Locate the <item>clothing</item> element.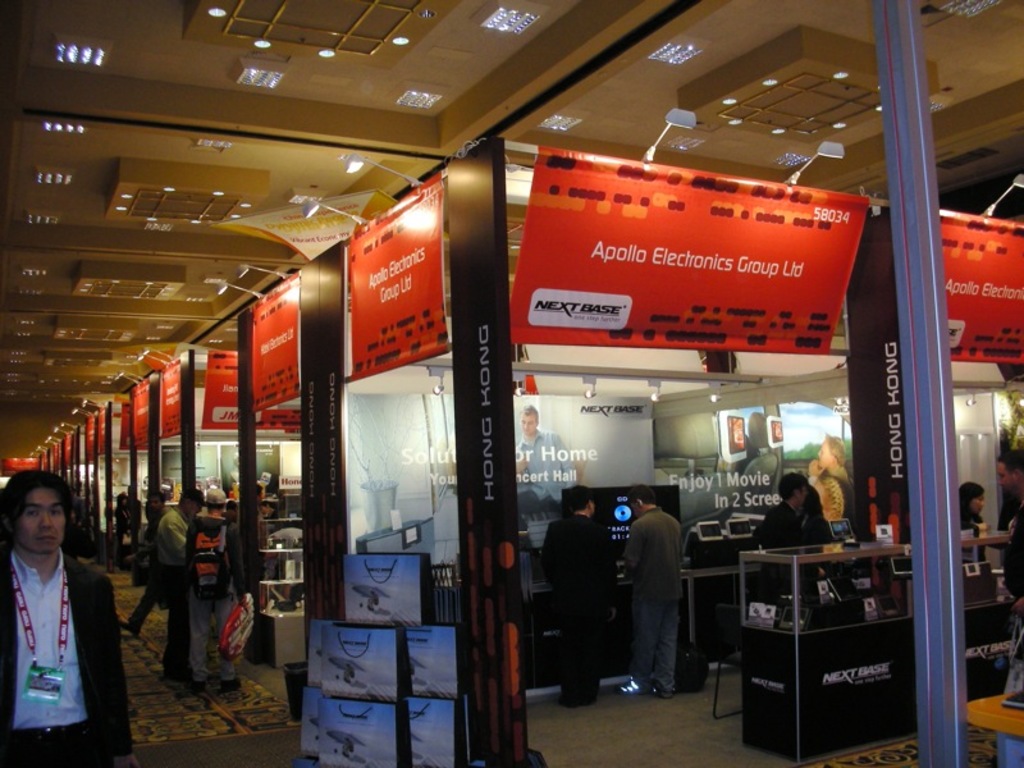
Element bbox: {"x1": 538, "y1": 515, "x2": 618, "y2": 705}.
